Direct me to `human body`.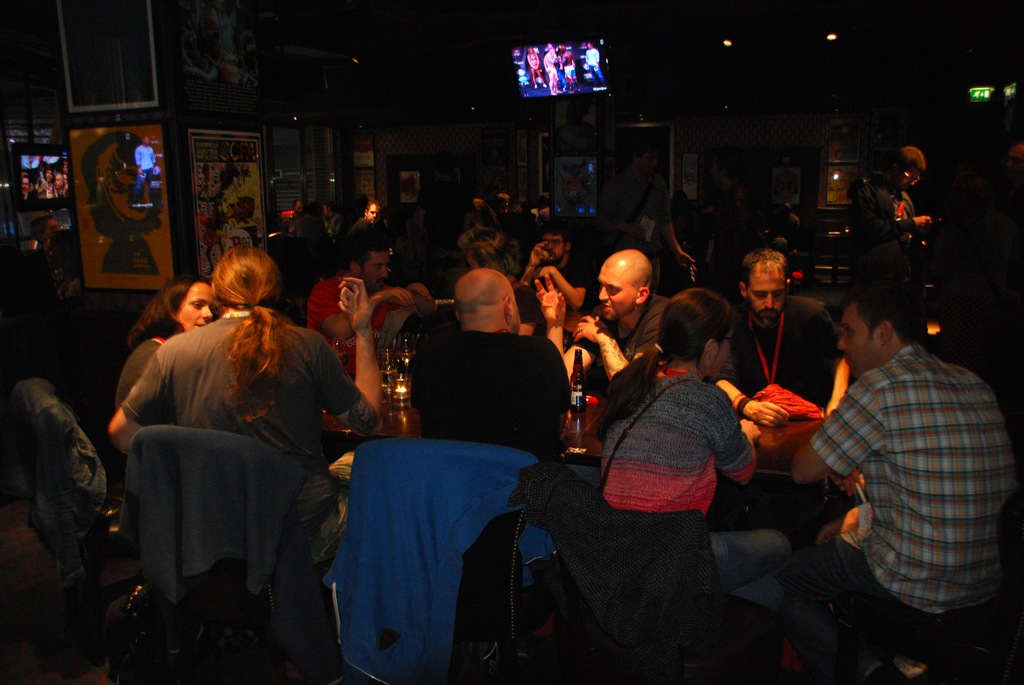
Direction: bbox(348, 217, 390, 264).
